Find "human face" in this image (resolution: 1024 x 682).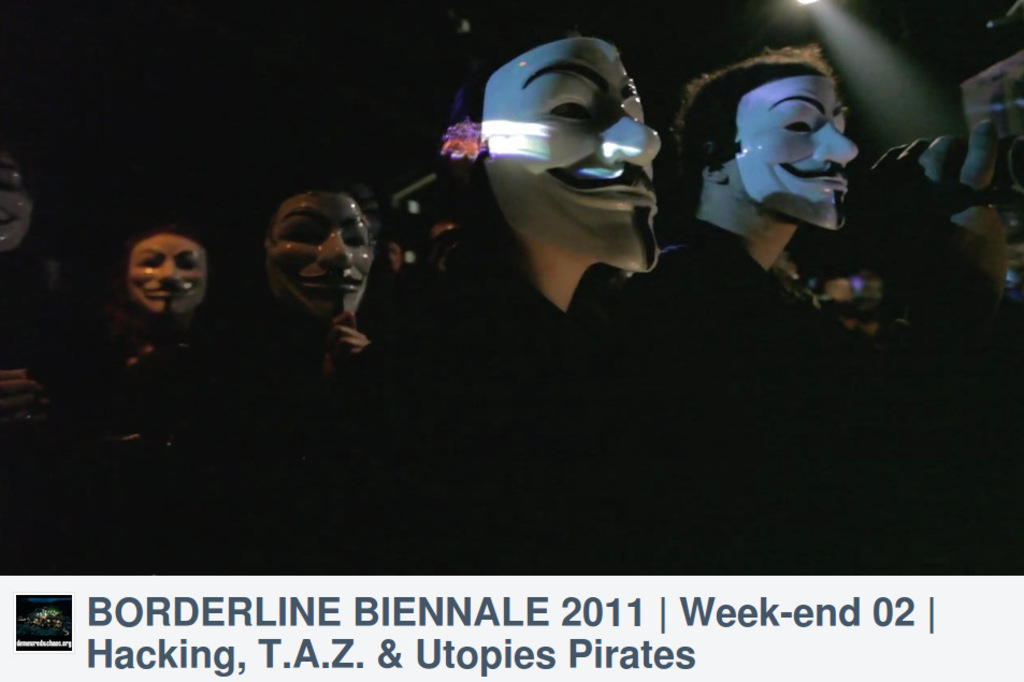
box(263, 191, 373, 320).
